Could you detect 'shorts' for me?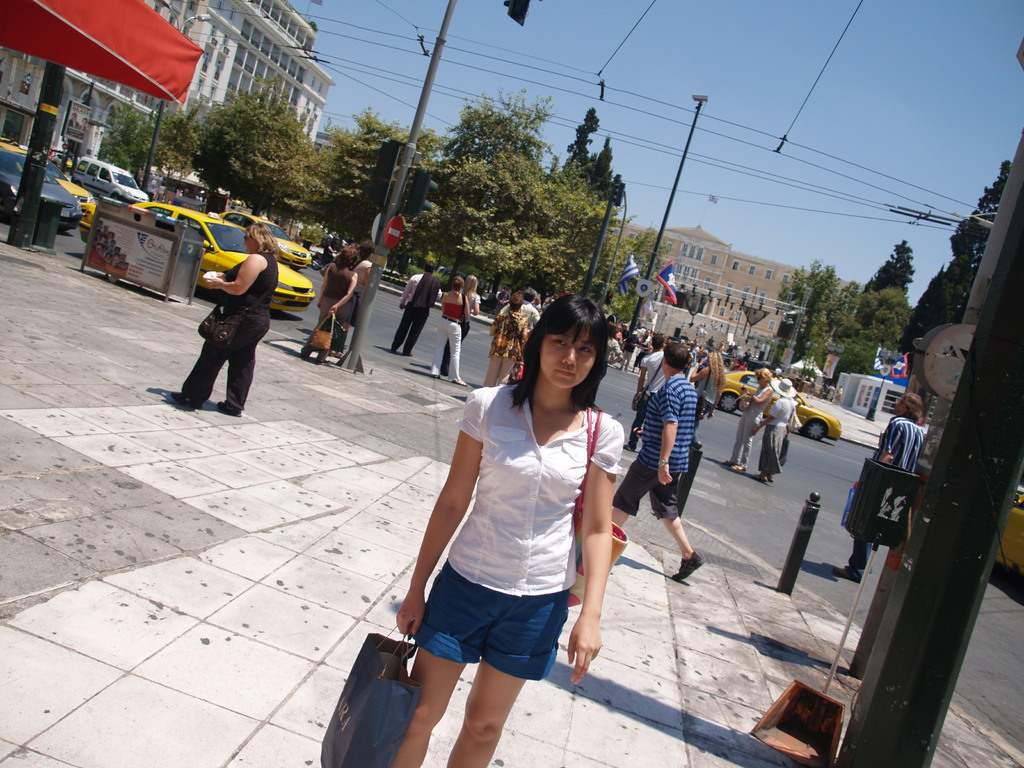
Detection result: [x1=612, y1=457, x2=693, y2=524].
